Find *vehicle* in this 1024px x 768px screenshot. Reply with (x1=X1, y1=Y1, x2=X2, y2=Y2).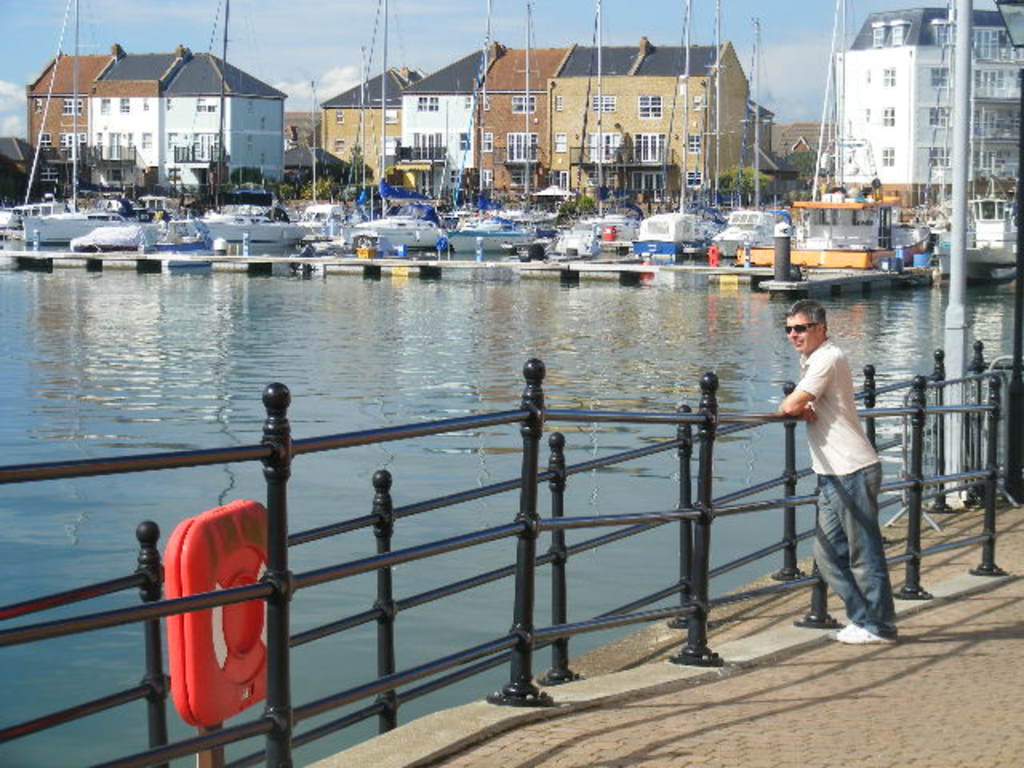
(x1=685, y1=0, x2=749, y2=237).
